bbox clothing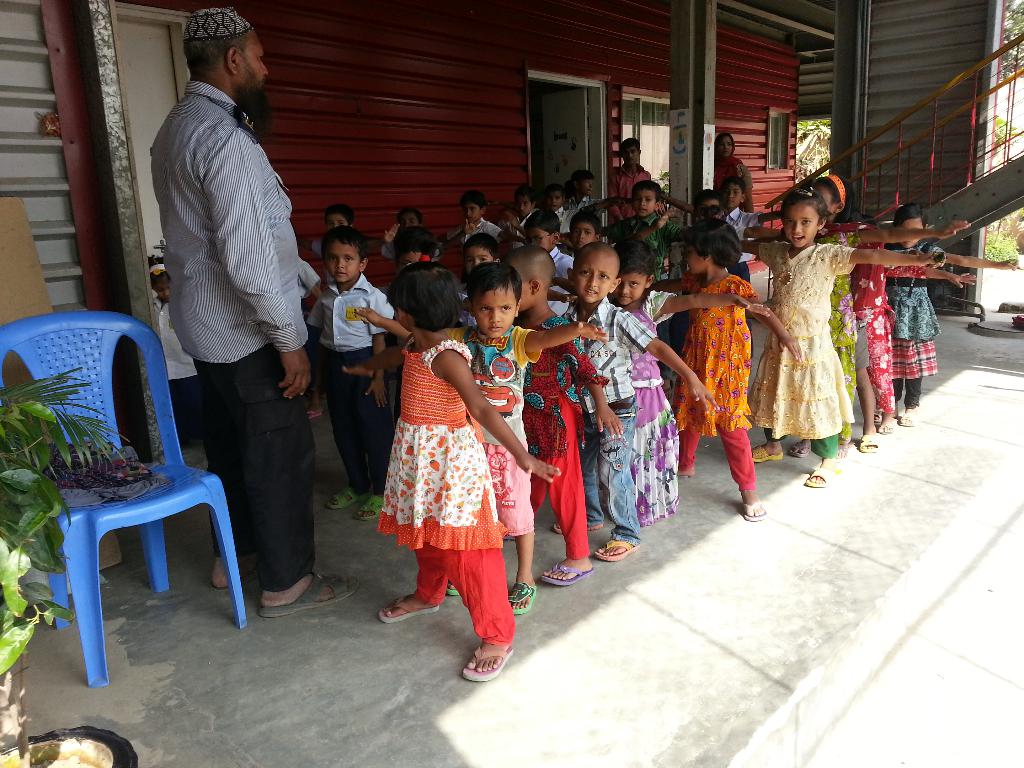
<box>714,154,752,198</box>
